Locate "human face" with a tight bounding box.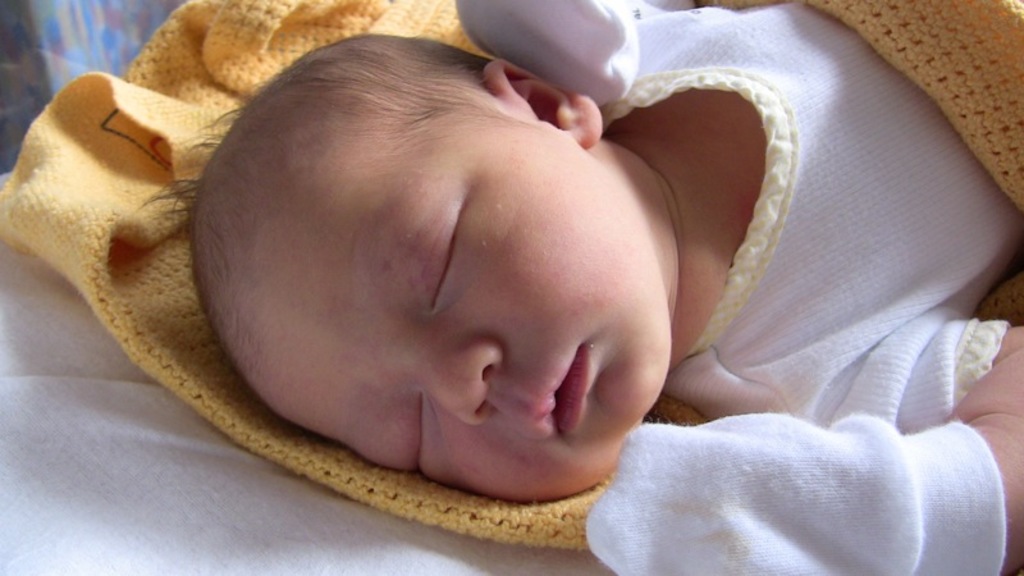
Rect(159, 113, 709, 486).
